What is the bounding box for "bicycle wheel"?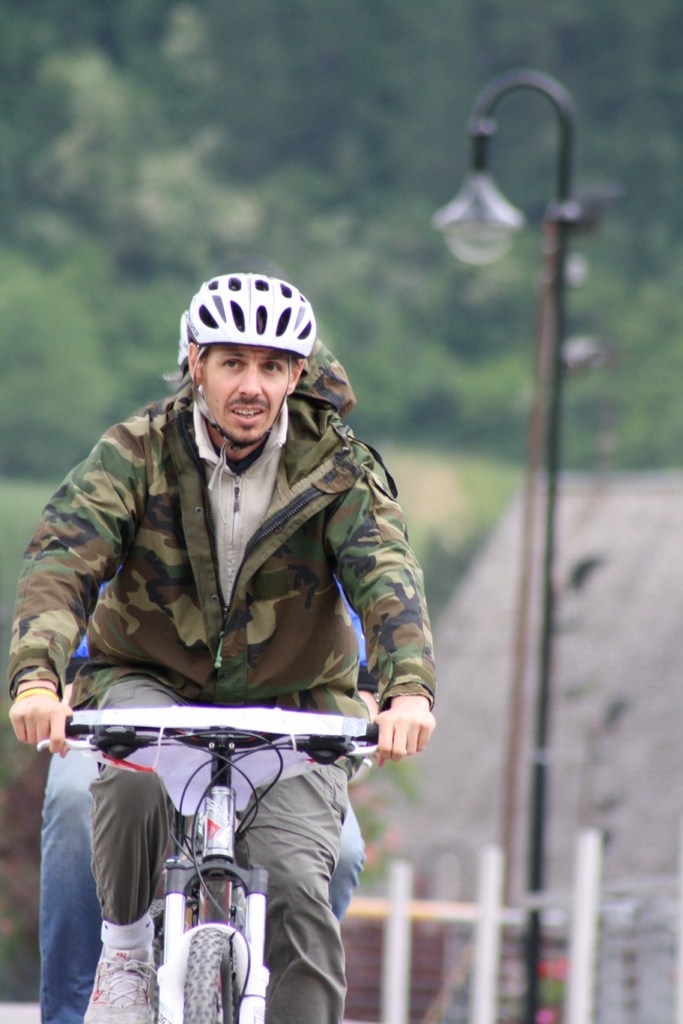
locate(182, 927, 236, 1023).
